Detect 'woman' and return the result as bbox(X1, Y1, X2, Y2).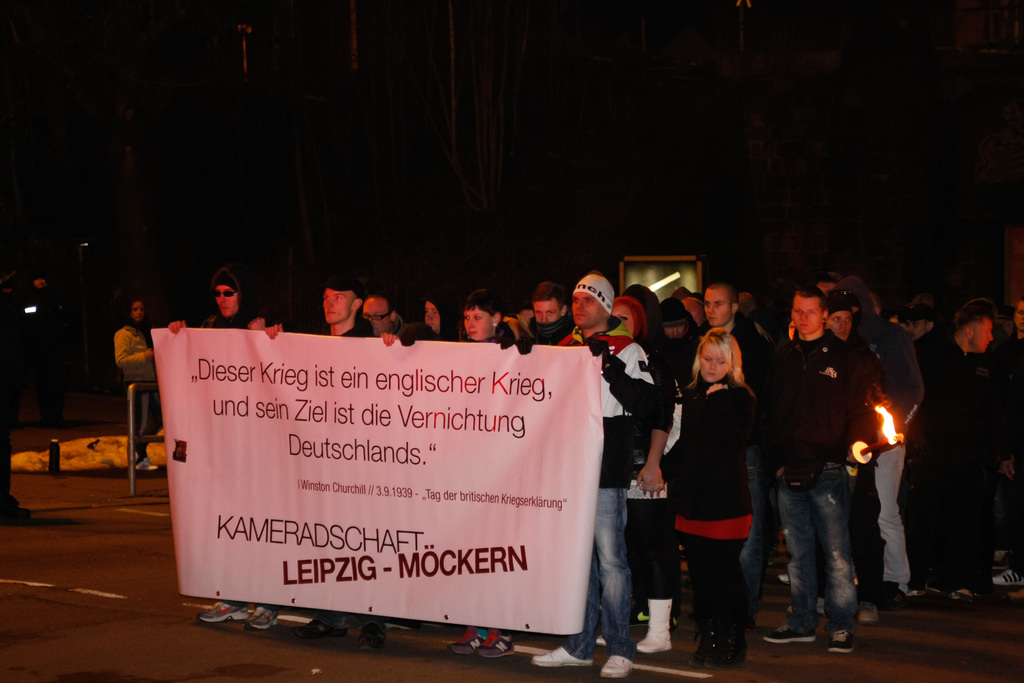
bbox(114, 298, 177, 490).
